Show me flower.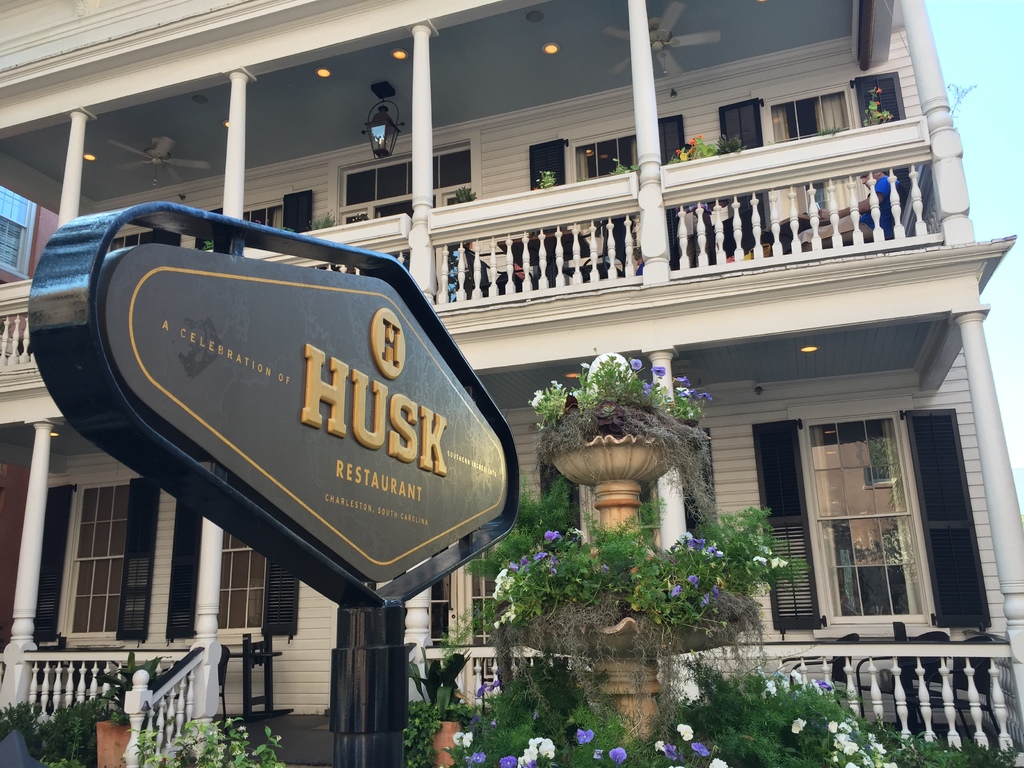
flower is here: pyautogui.locateOnScreen(698, 390, 708, 400).
